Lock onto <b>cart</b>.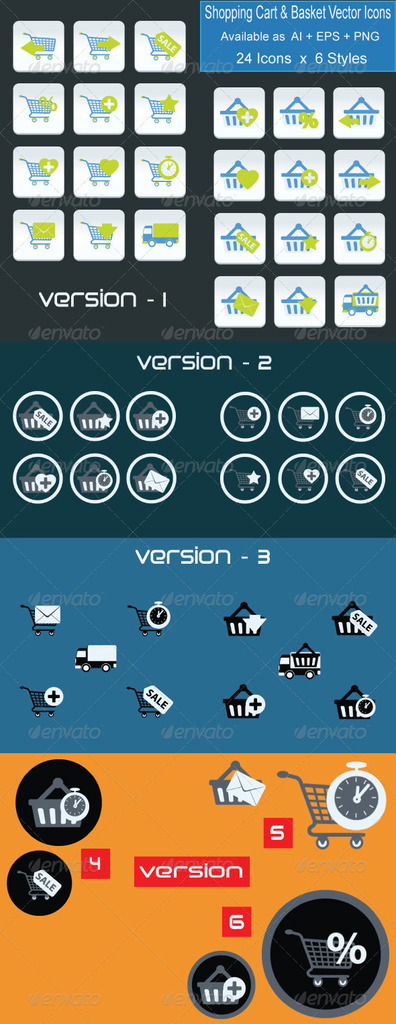
Locked: x1=22, y1=28, x2=56, y2=58.
